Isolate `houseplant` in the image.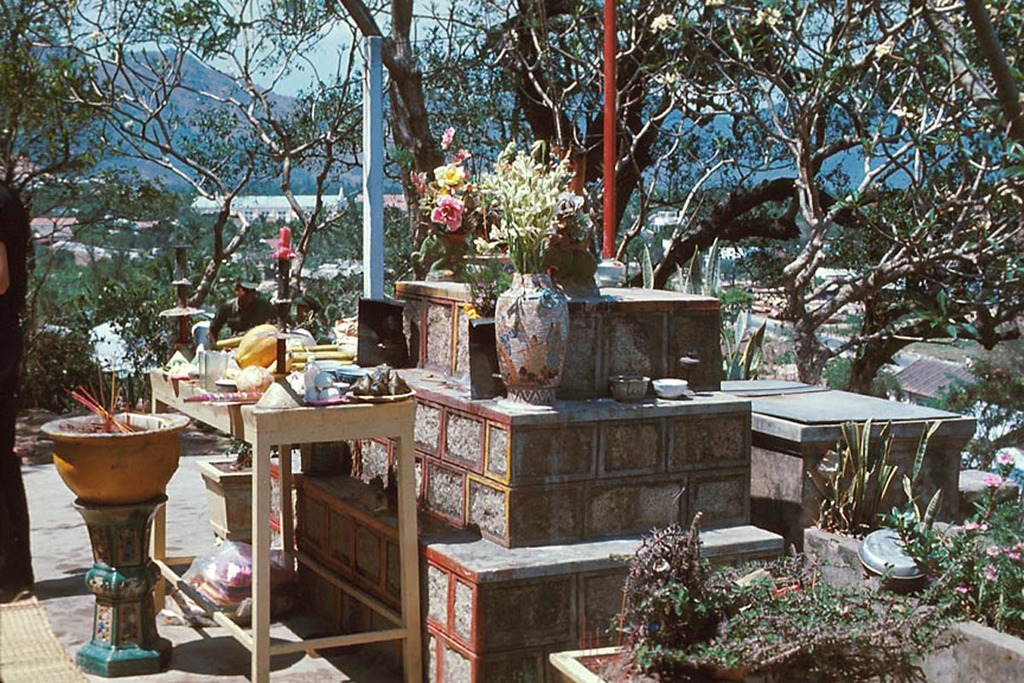
Isolated region: (x1=882, y1=445, x2=1023, y2=643).
